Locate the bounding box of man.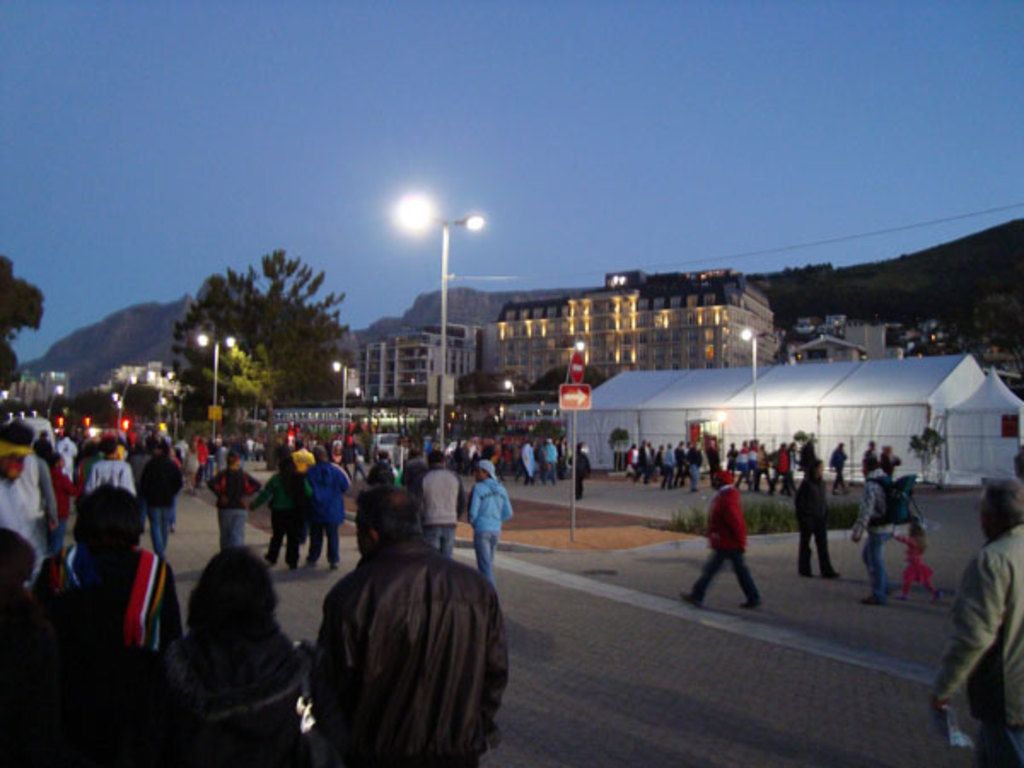
Bounding box: bbox=[734, 442, 751, 488].
